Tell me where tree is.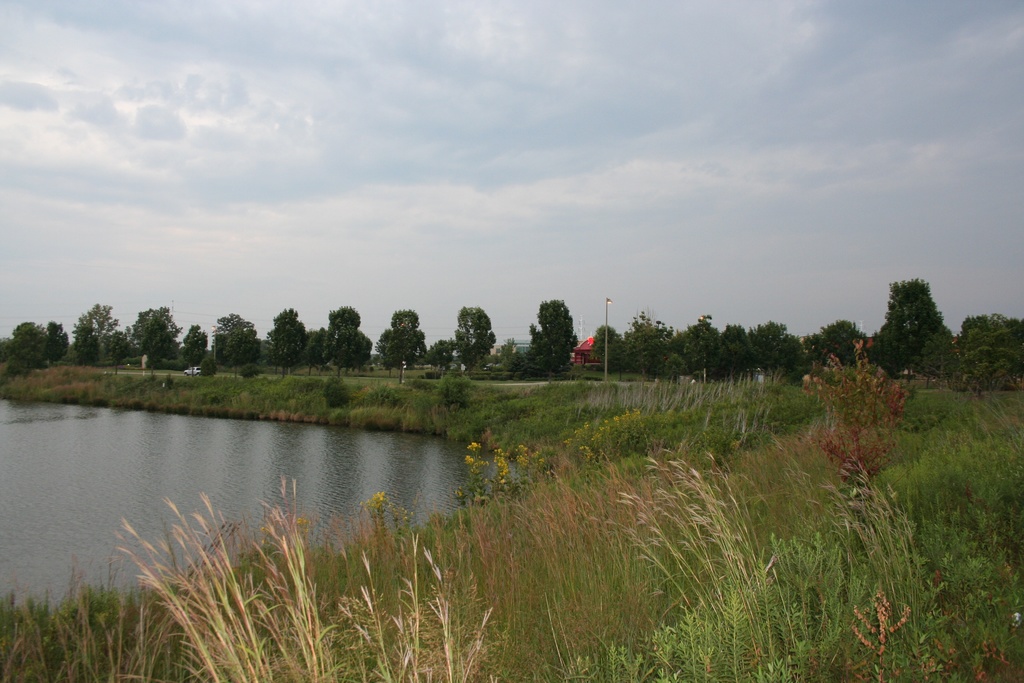
tree is at [left=794, top=332, right=908, bottom=496].
